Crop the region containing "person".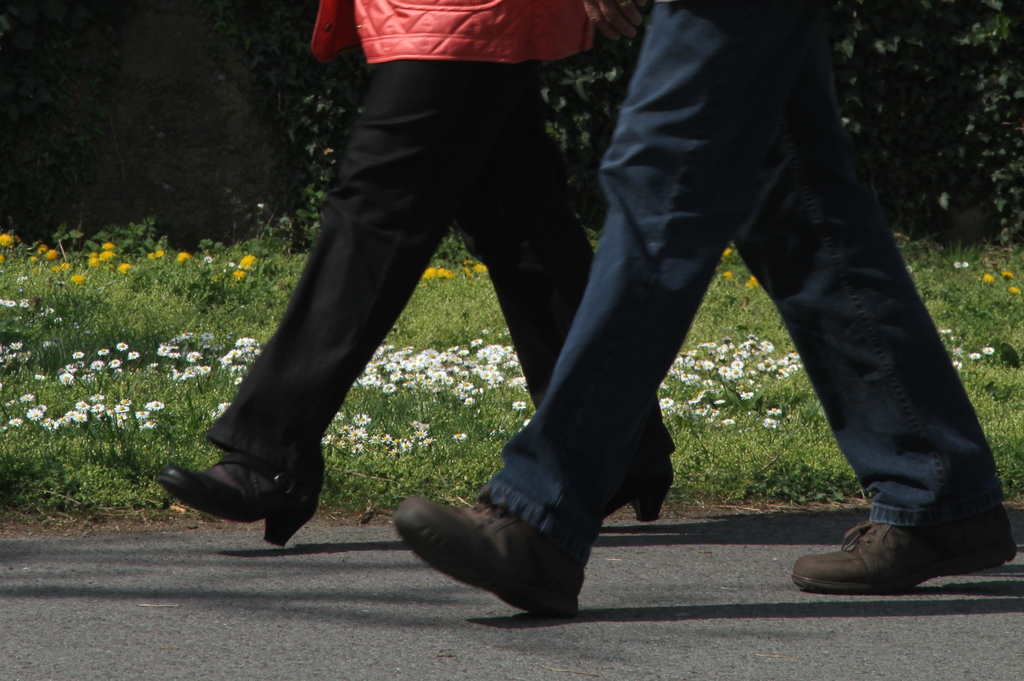
Crop region: [left=142, top=0, right=698, bottom=566].
